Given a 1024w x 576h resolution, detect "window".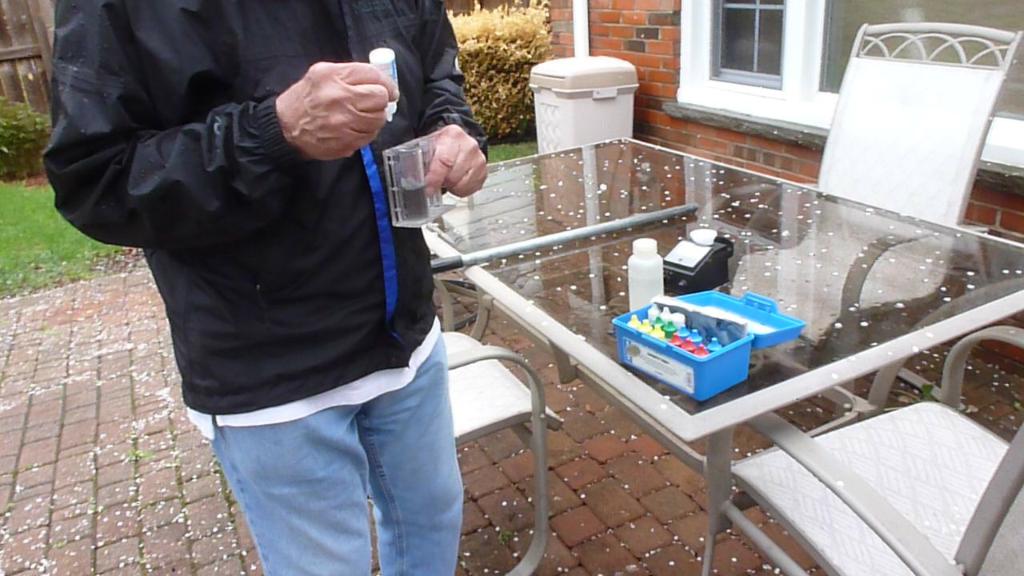
crop(717, 0, 782, 92).
